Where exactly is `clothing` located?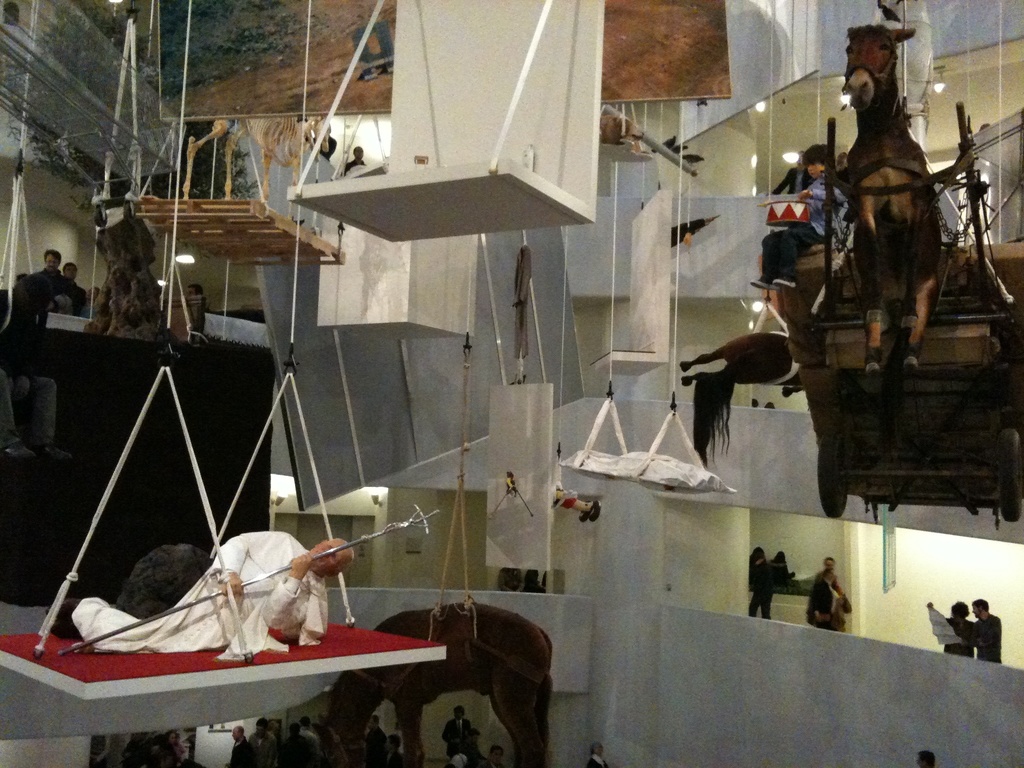
Its bounding box is (left=772, top=557, right=791, bottom=586).
